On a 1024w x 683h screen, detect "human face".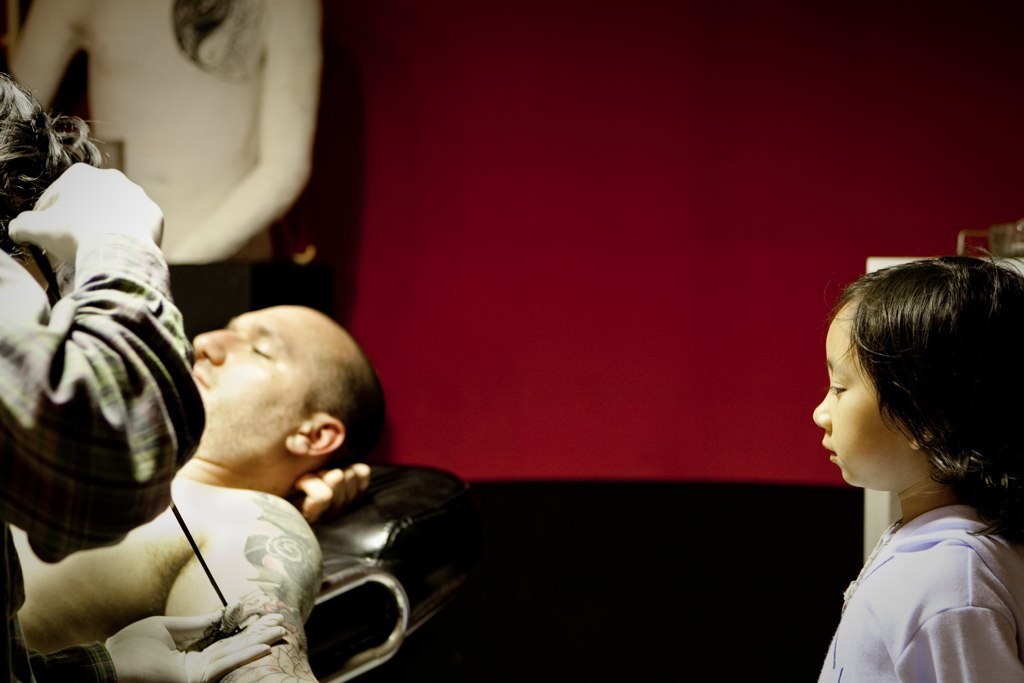
l=812, t=297, r=918, b=490.
